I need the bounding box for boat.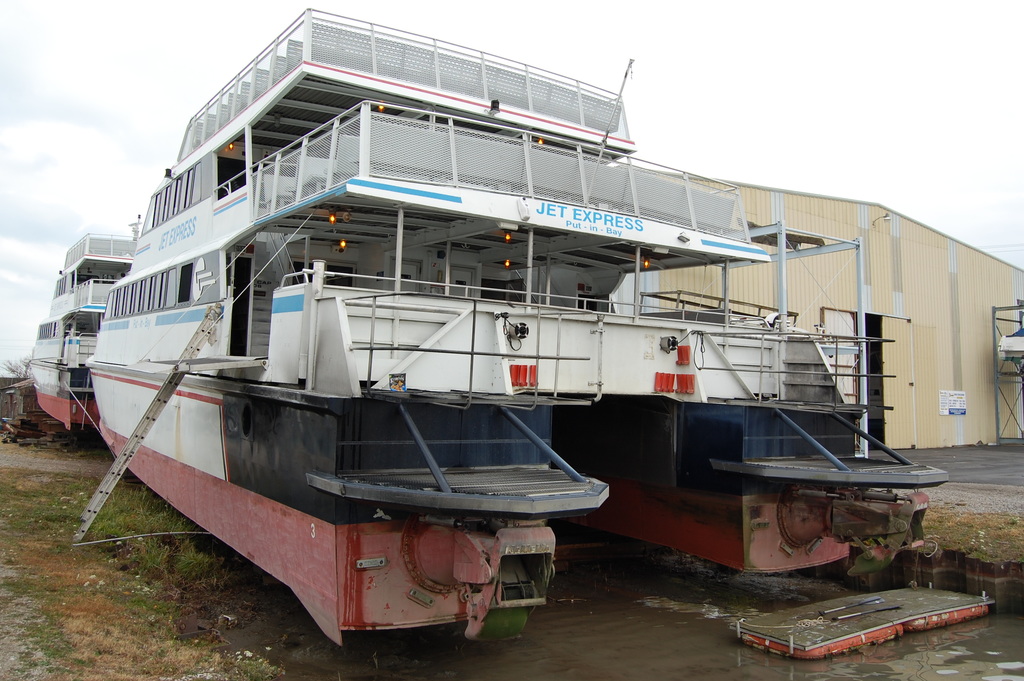
Here it is: {"x1": 61, "y1": 36, "x2": 997, "y2": 613}.
